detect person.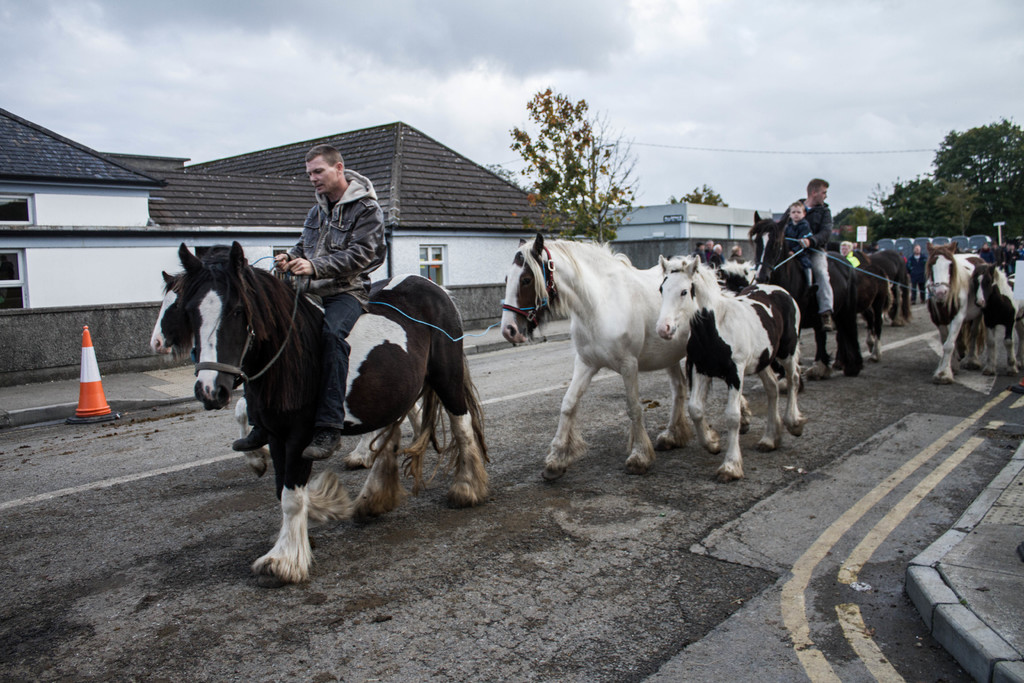
Detected at box(1006, 241, 1010, 272).
